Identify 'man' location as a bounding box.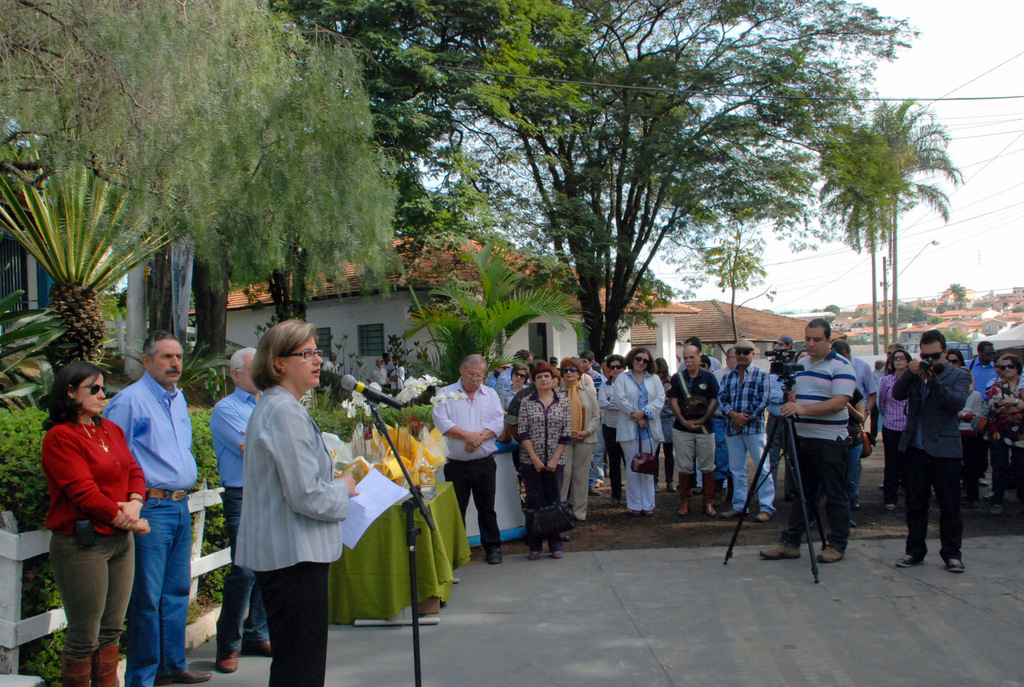
left=755, top=319, right=856, bottom=558.
